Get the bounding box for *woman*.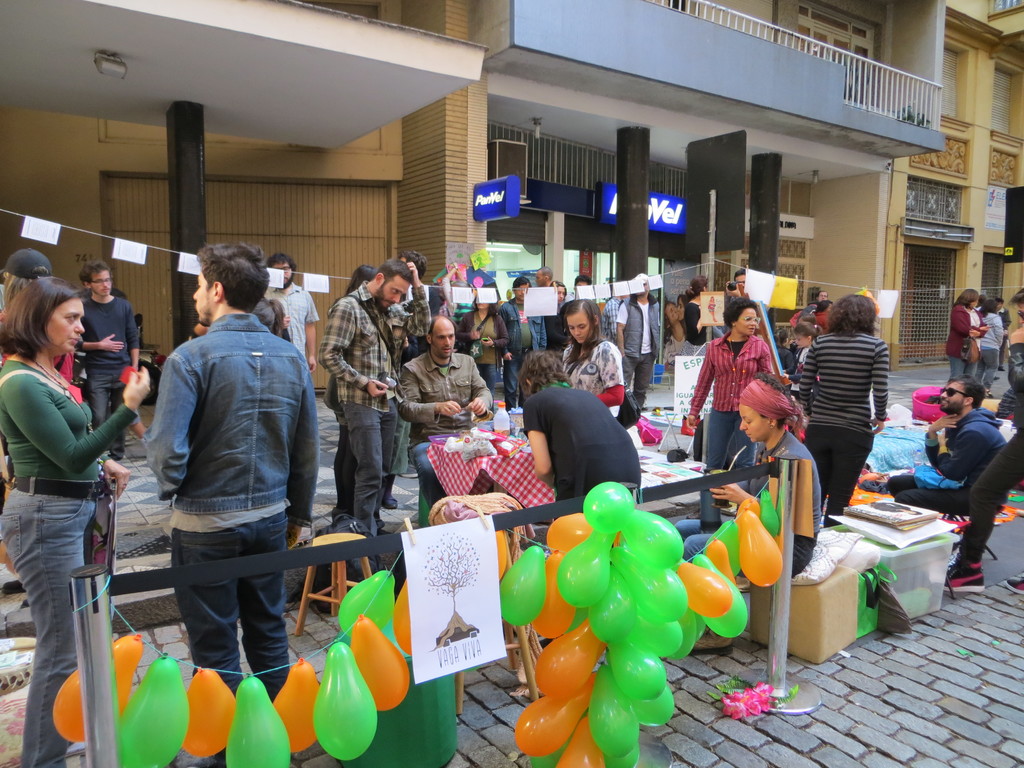
detection(796, 292, 888, 527).
